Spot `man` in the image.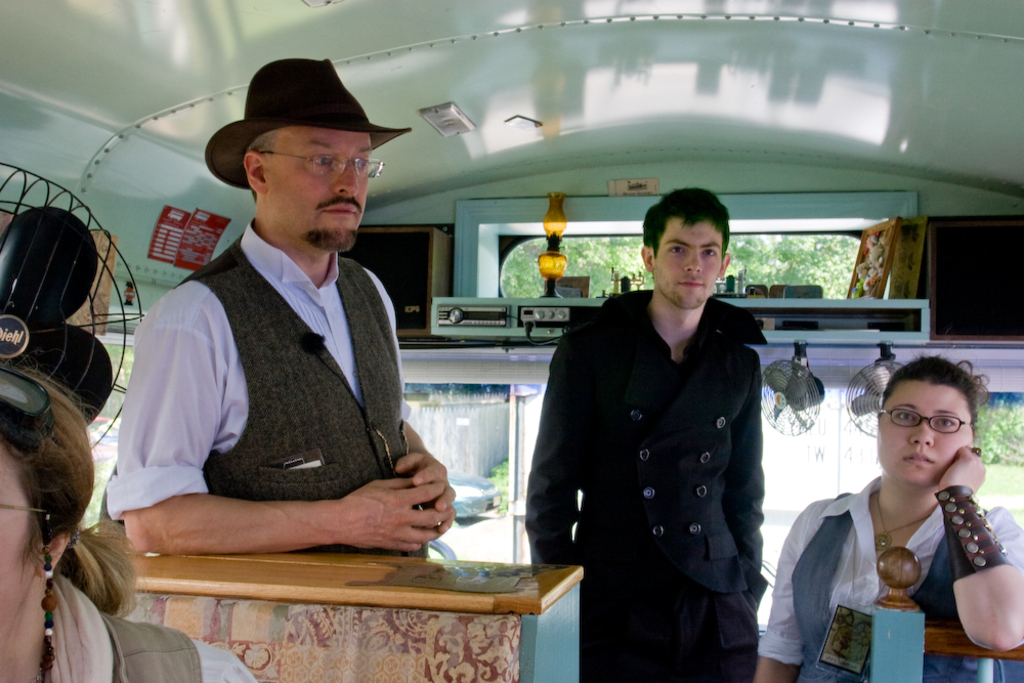
`man` found at left=522, top=186, right=767, bottom=682.
